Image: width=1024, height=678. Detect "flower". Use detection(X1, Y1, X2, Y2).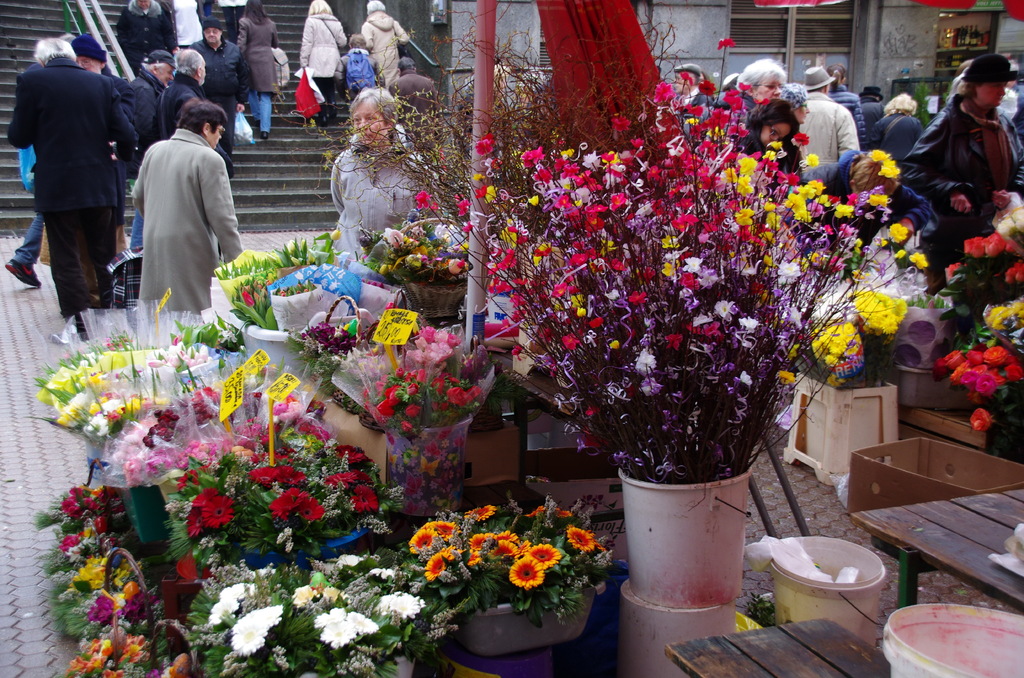
detection(493, 529, 520, 542).
